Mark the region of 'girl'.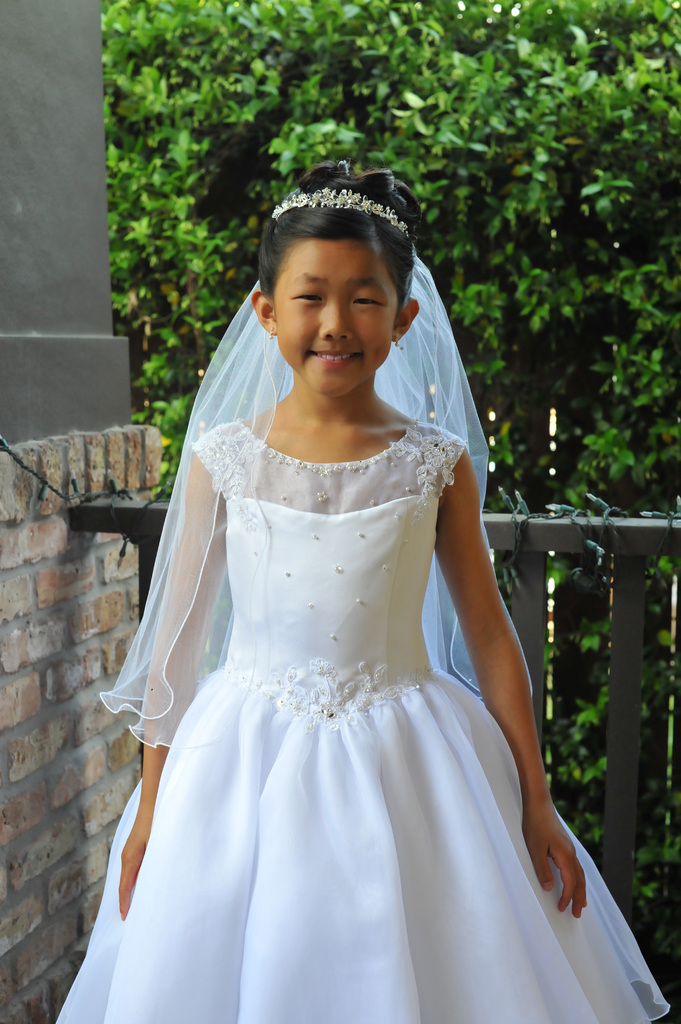
Region: BBox(57, 161, 673, 1023).
